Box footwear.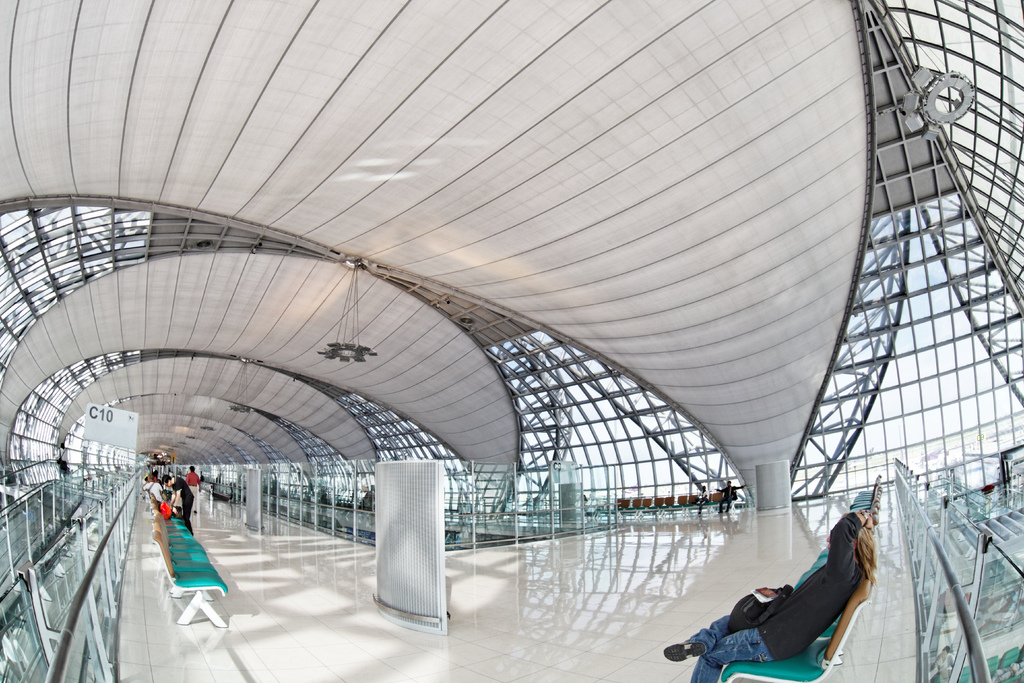
[670, 643, 701, 658].
